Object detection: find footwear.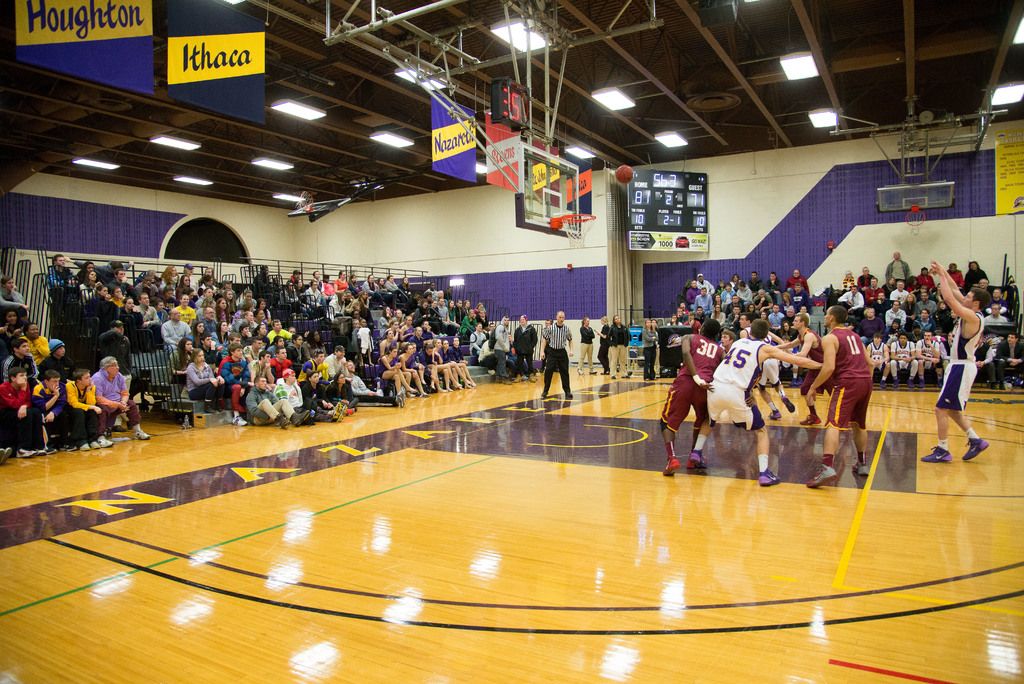
[x1=959, y1=439, x2=990, y2=462].
